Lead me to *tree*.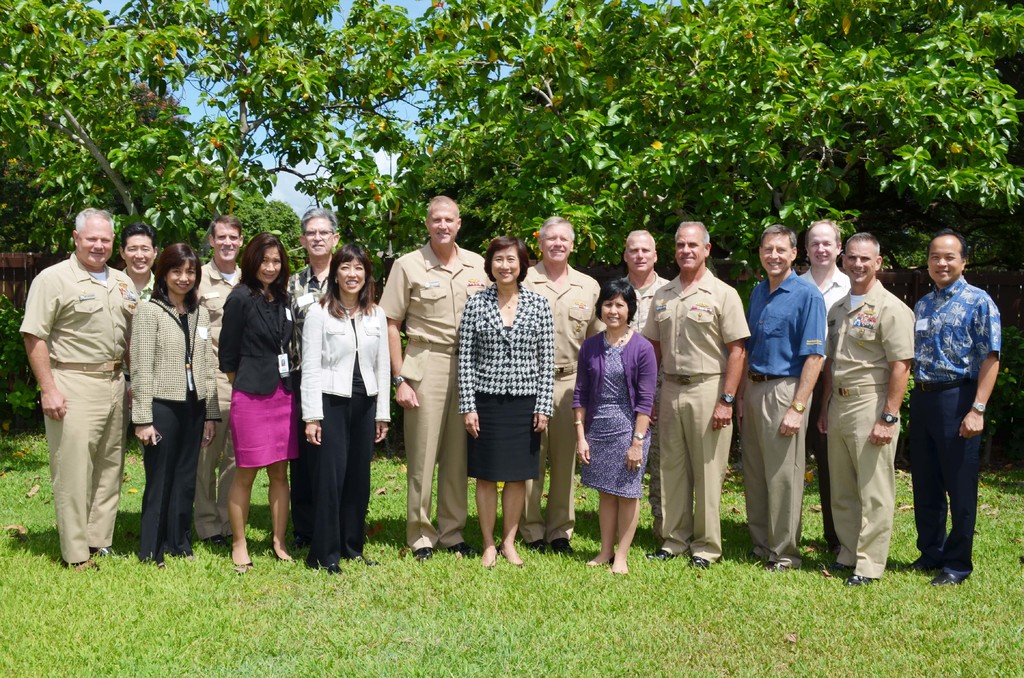
Lead to 0:0:288:435.
